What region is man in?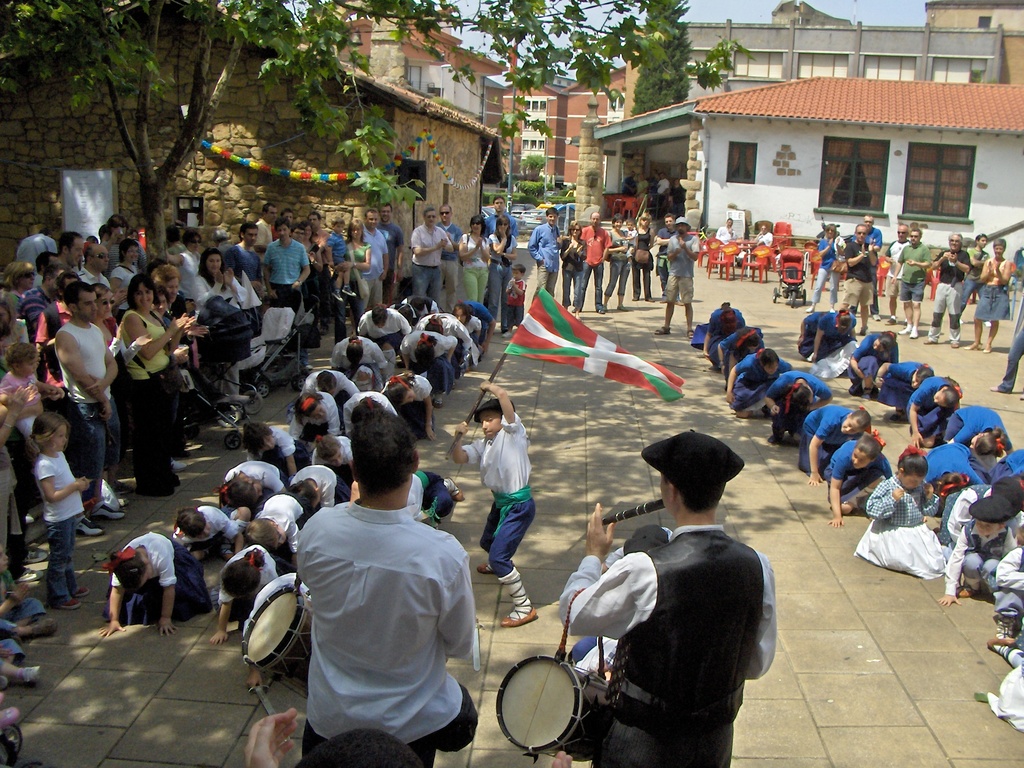
<bbox>546, 435, 792, 757</bbox>.
